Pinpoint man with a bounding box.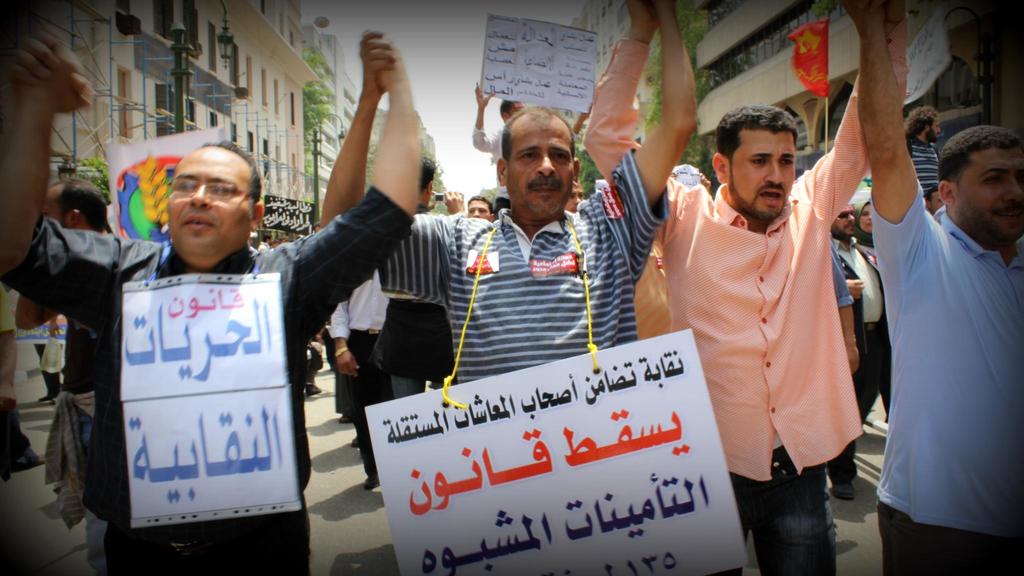
846/91/1020/559.
